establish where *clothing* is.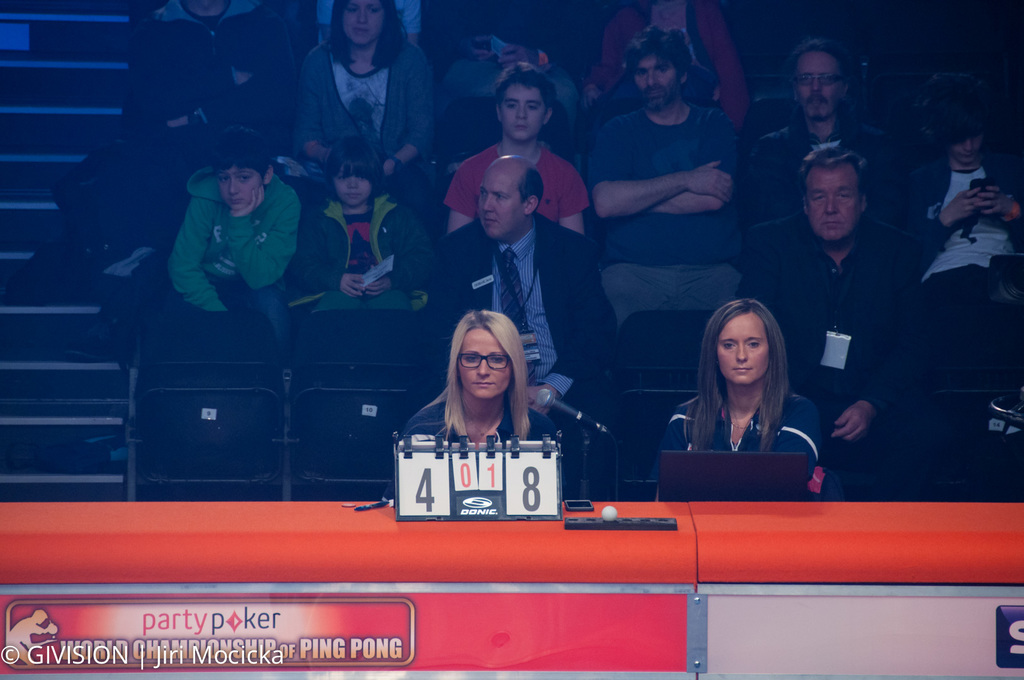
Established at bbox=(97, 240, 186, 350).
